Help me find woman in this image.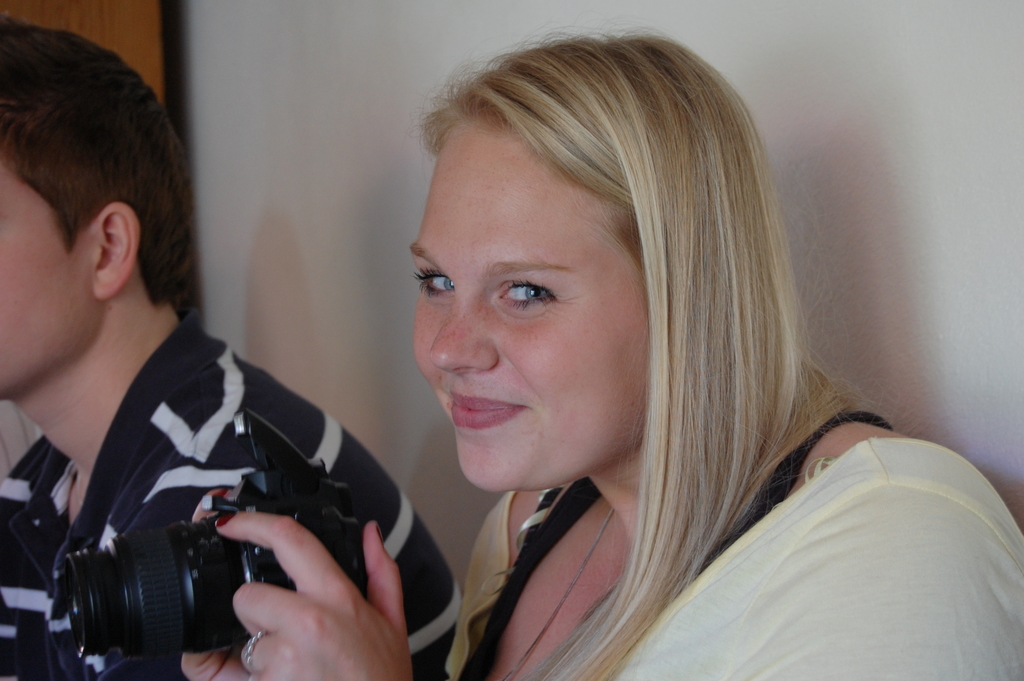
Found it: locate(321, 49, 941, 680).
